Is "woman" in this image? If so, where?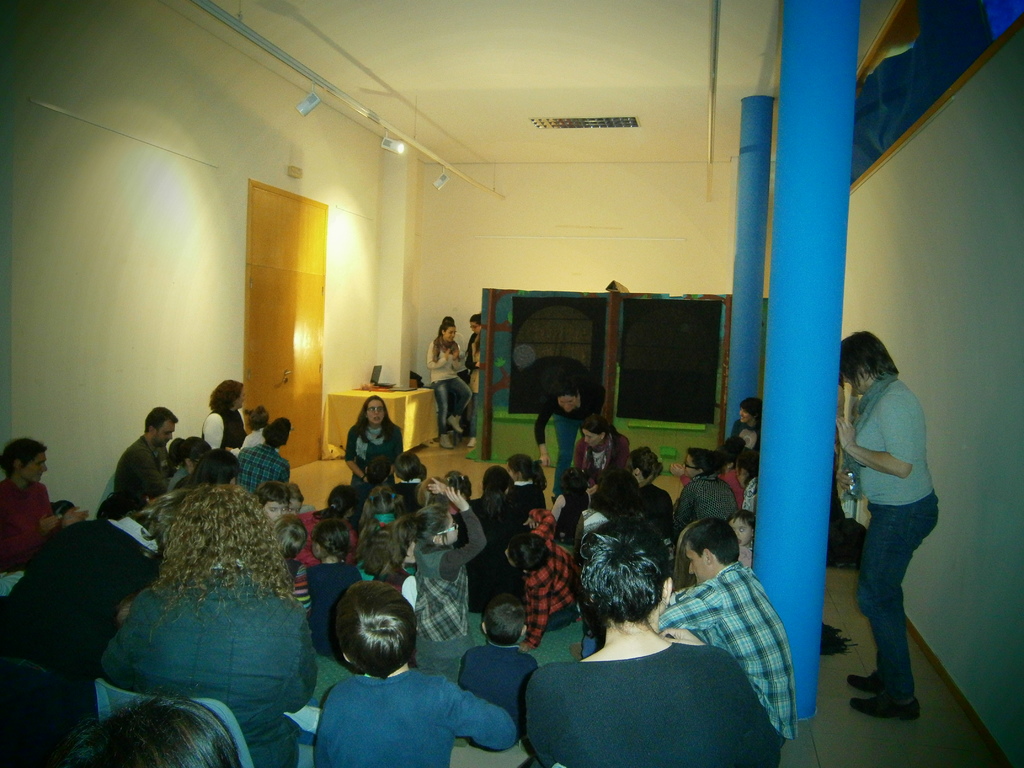
Yes, at box(344, 396, 409, 492).
